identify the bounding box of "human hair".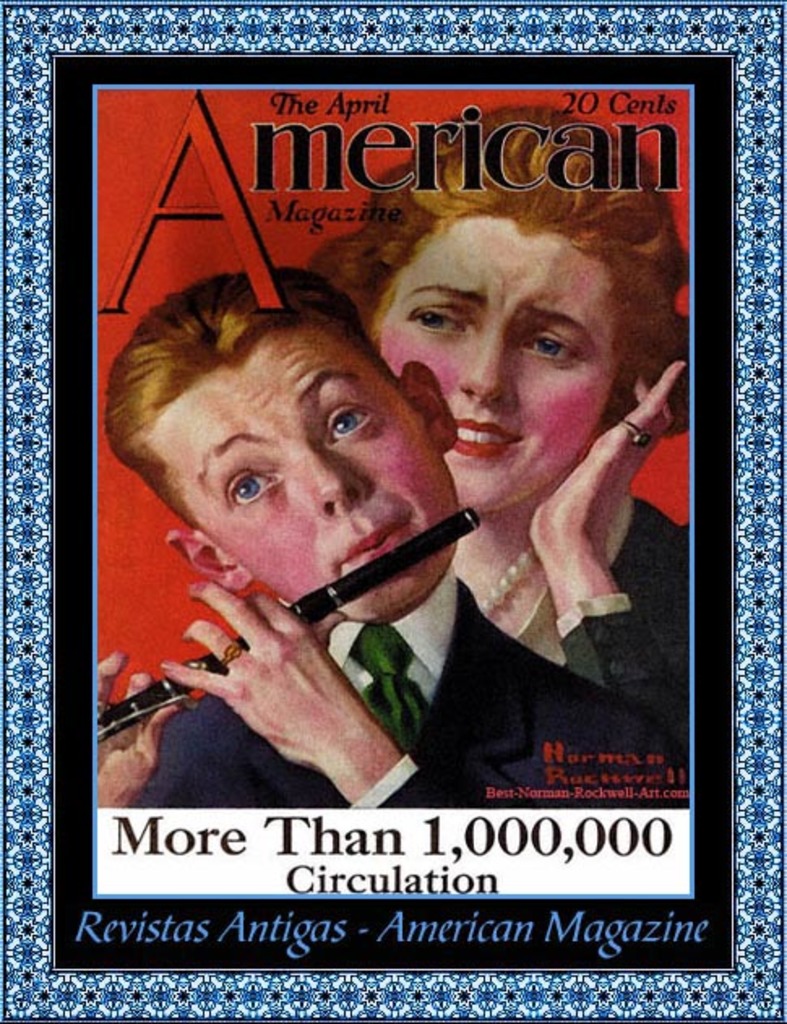
l=101, t=268, r=402, b=534.
